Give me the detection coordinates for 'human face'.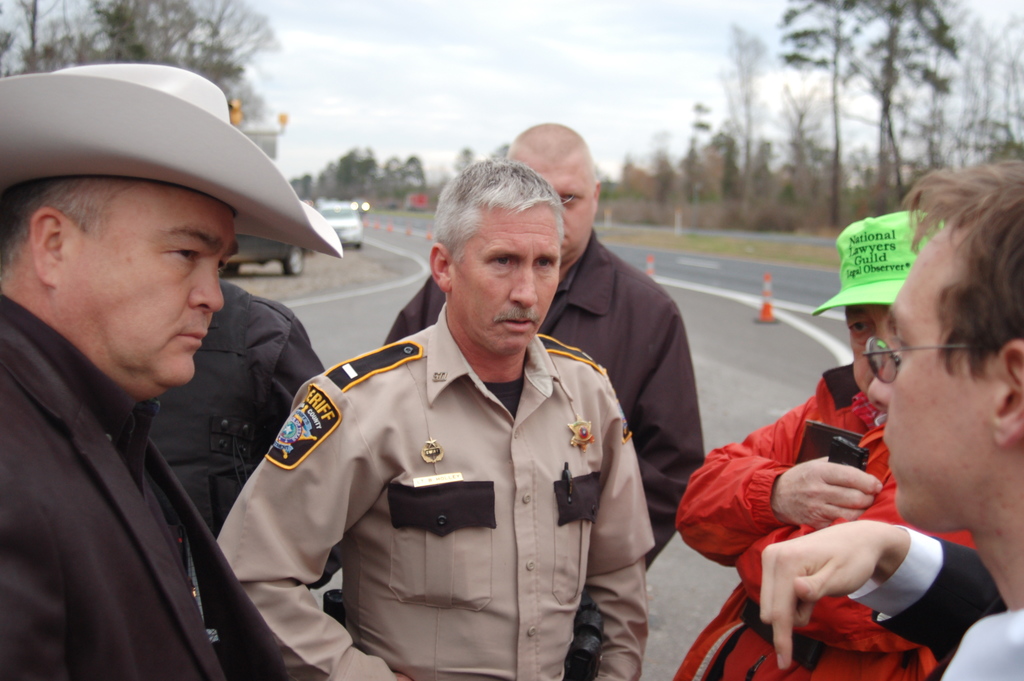
x1=870 y1=236 x2=993 y2=531.
